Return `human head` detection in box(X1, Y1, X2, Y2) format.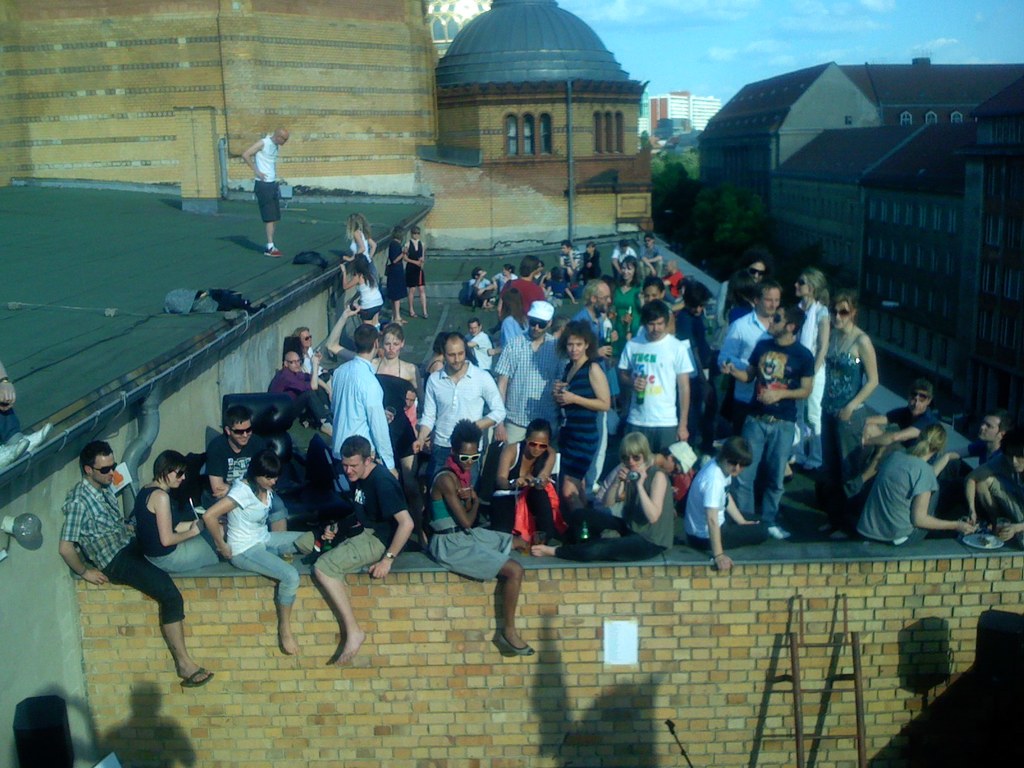
box(533, 262, 547, 281).
